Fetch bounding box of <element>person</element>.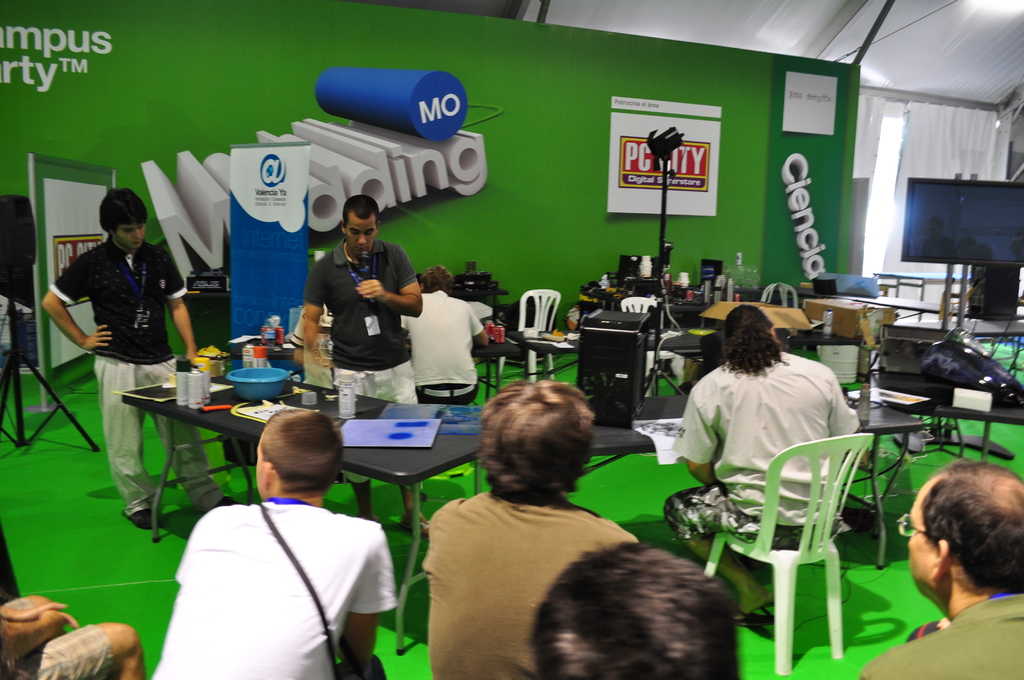
Bbox: bbox=(659, 305, 869, 623).
